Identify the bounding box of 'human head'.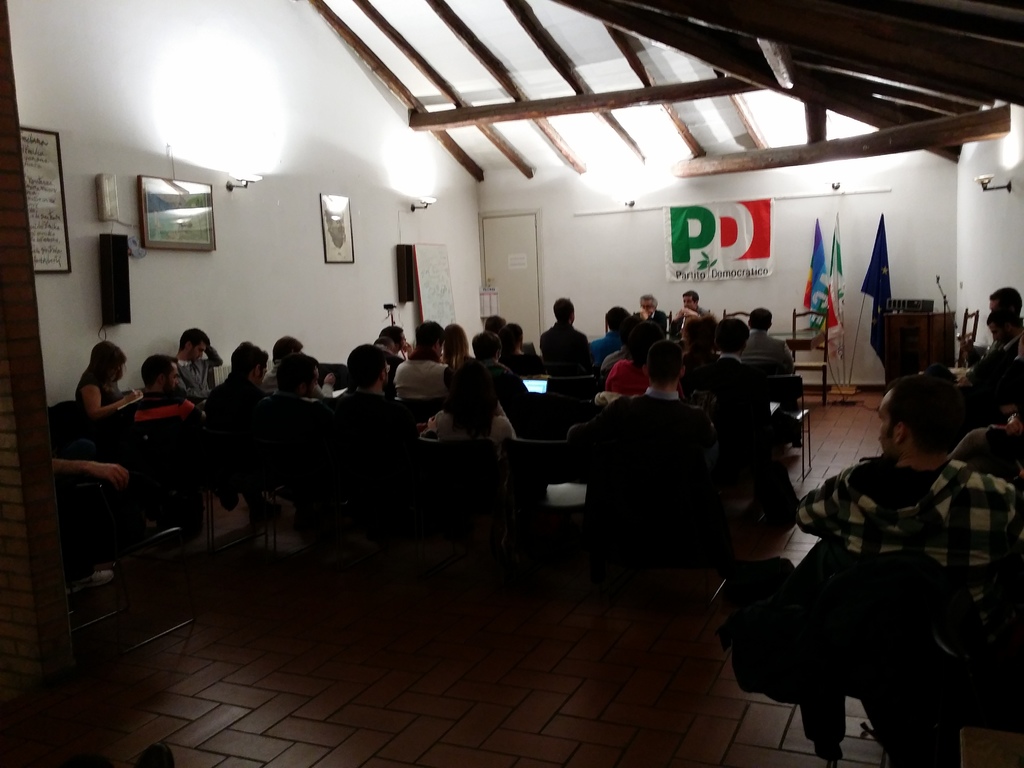
(left=372, top=336, right=397, bottom=356).
